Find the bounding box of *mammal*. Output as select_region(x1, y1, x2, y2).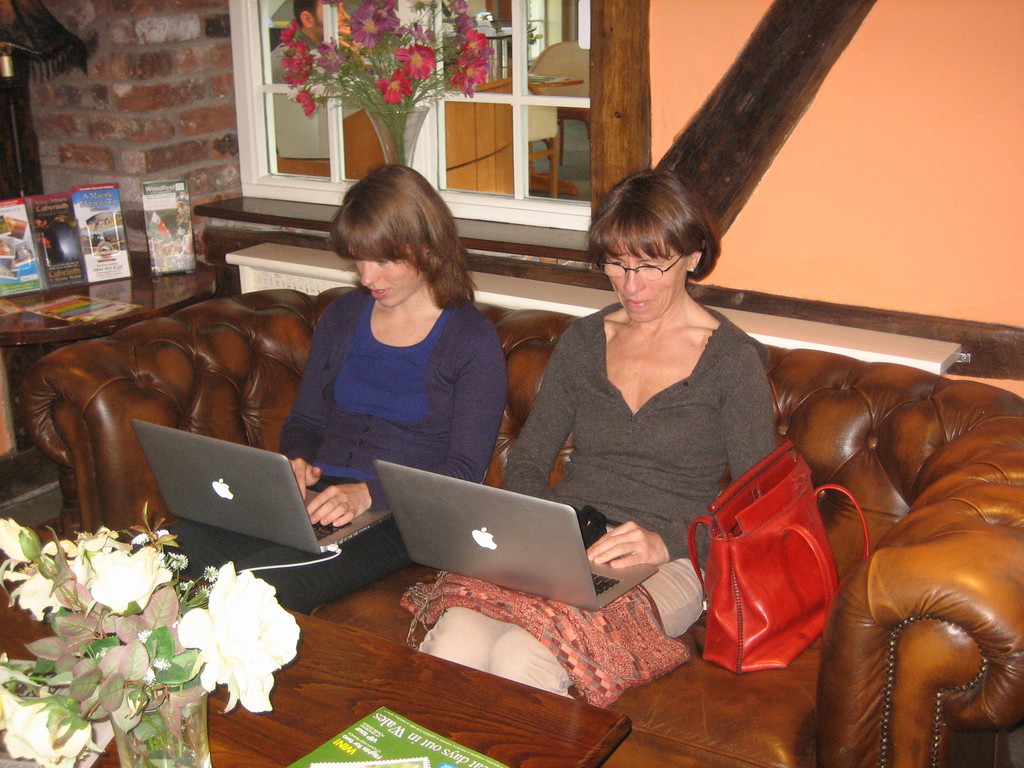
select_region(164, 172, 508, 624).
